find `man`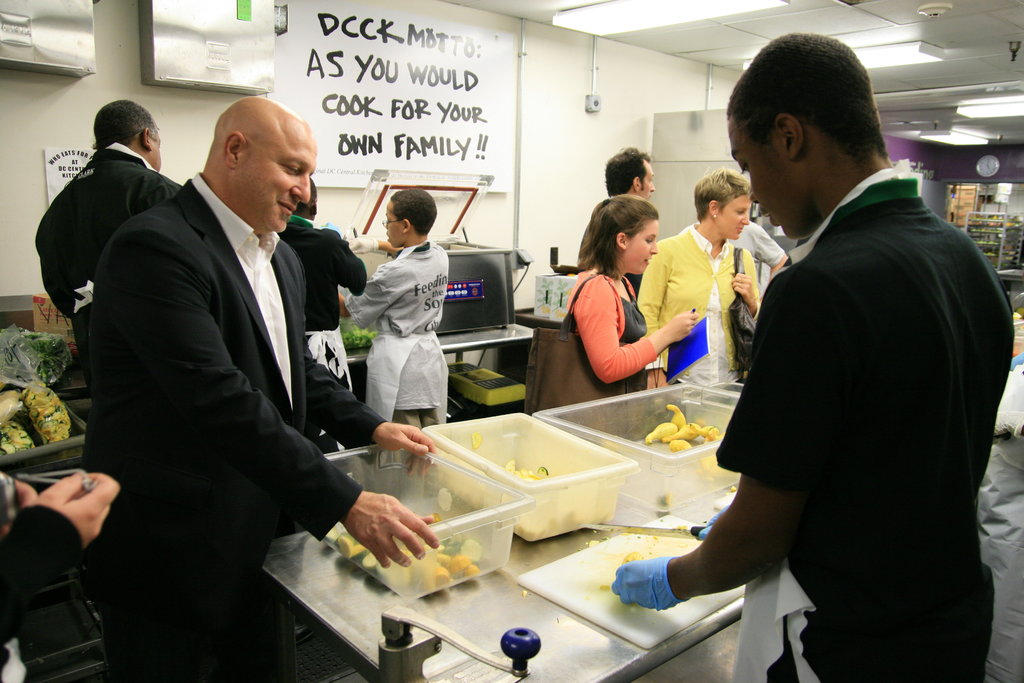
572:147:659:290
